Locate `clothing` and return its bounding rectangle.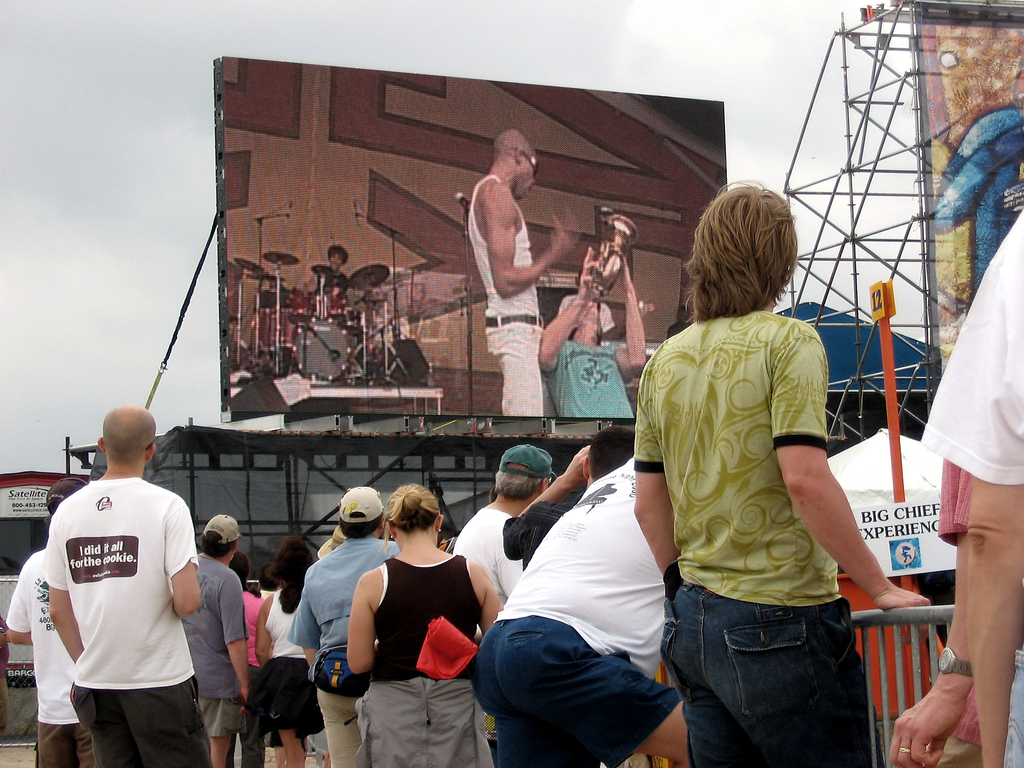
476 457 671 767.
